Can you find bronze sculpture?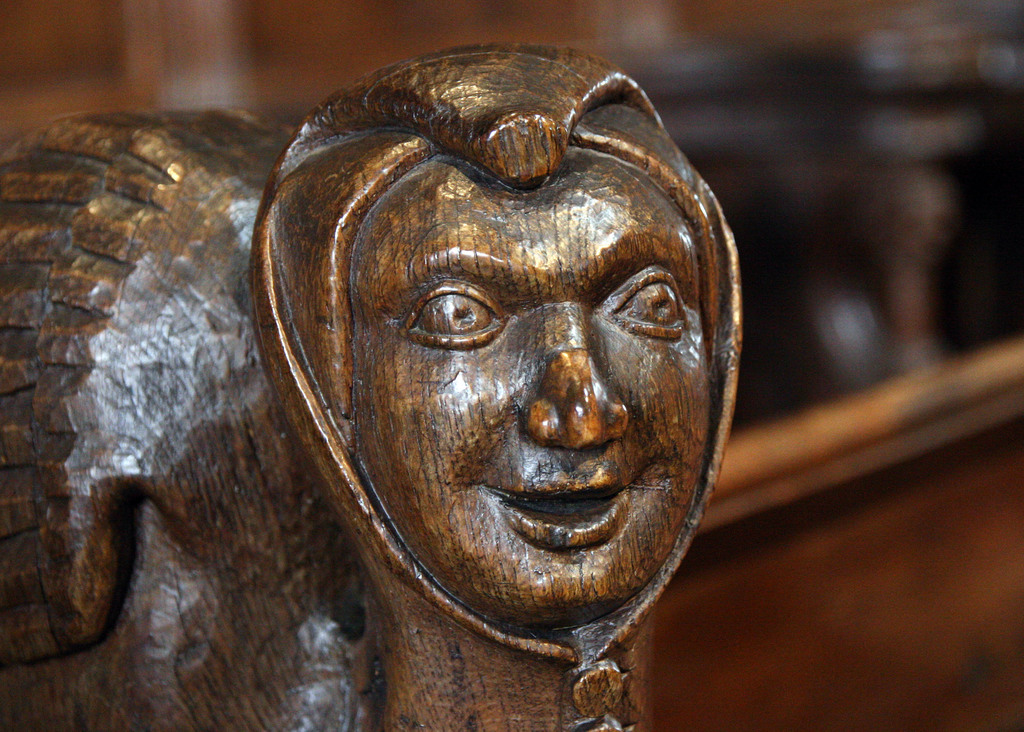
Yes, bounding box: left=0, top=45, right=743, bottom=731.
